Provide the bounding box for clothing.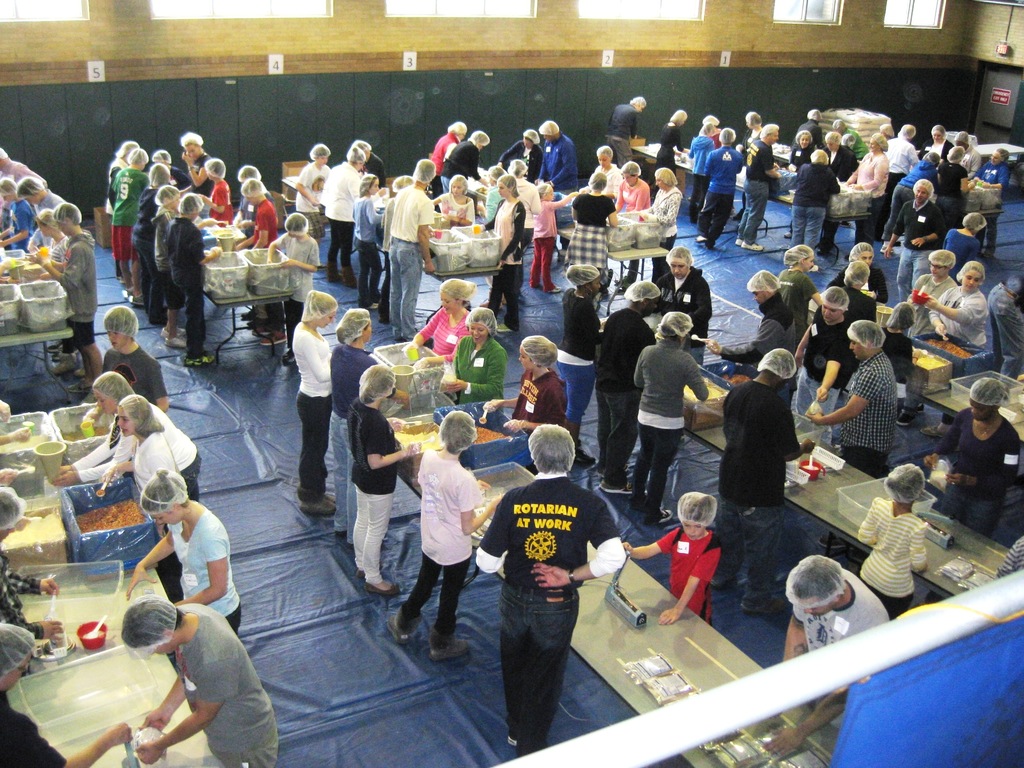
939:164:975:214.
